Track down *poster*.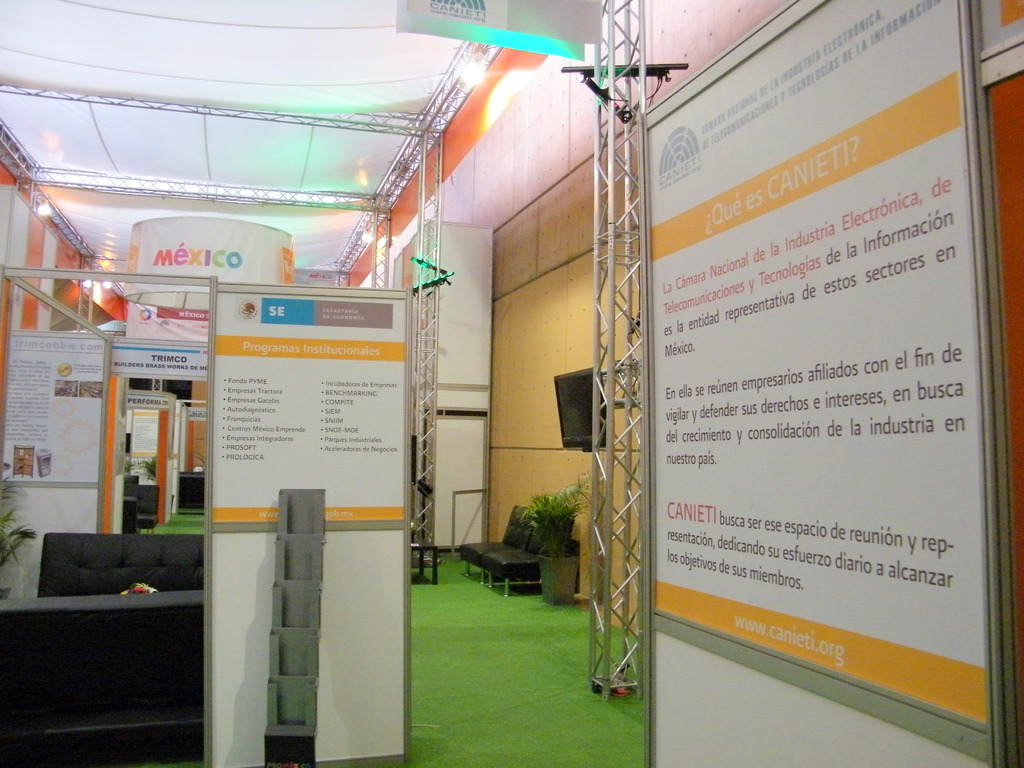
Tracked to (209,297,407,522).
